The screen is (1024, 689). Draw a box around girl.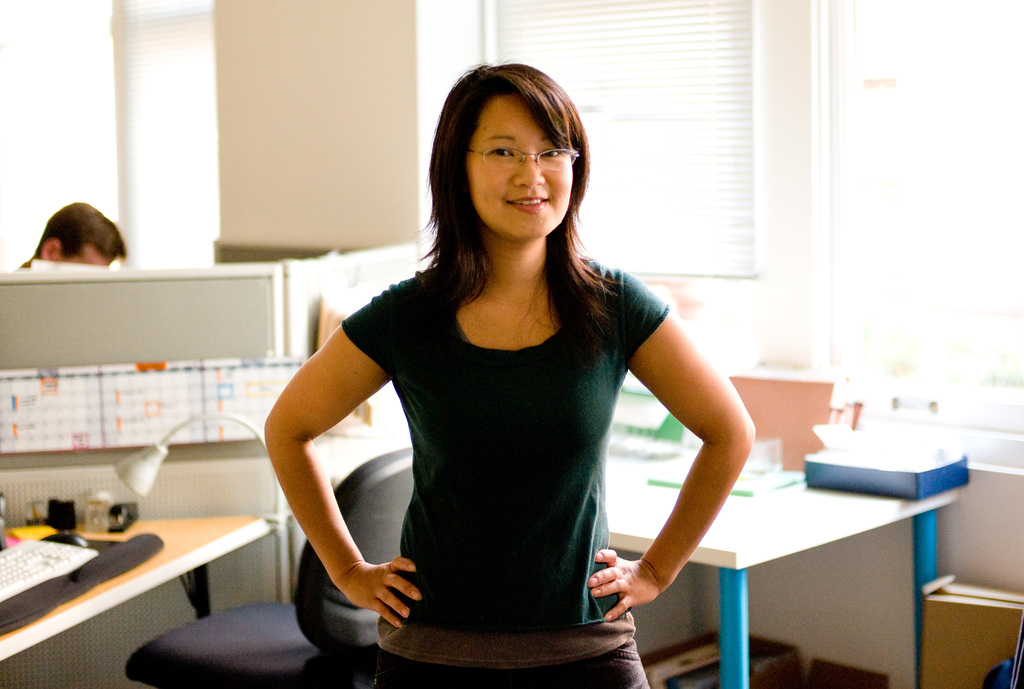
263, 47, 756, 688.
